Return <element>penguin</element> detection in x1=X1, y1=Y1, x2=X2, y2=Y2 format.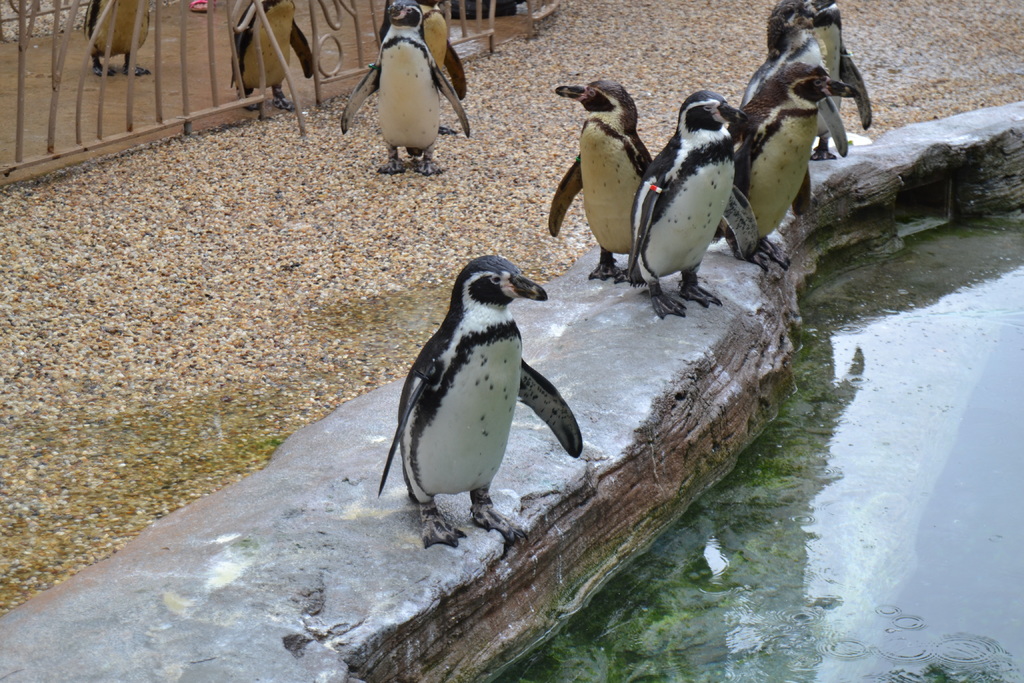
x1=337, y1=0, x2=470, y2=174.
